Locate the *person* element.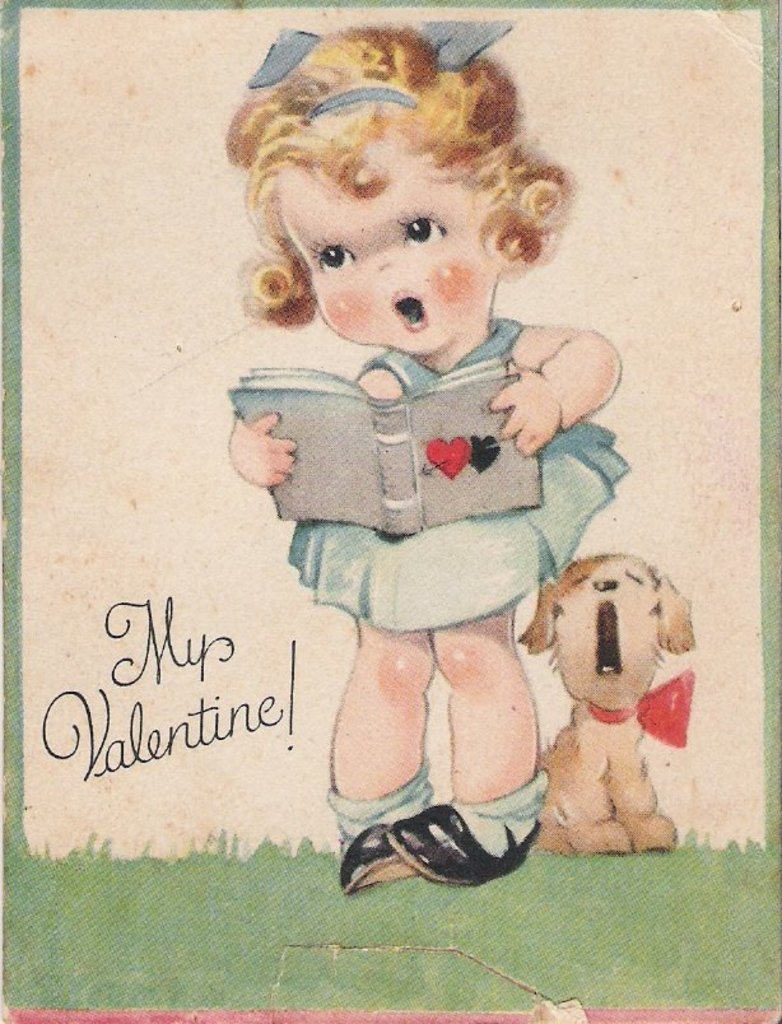
Element bbox: detection(220, 19, 619, 892).
